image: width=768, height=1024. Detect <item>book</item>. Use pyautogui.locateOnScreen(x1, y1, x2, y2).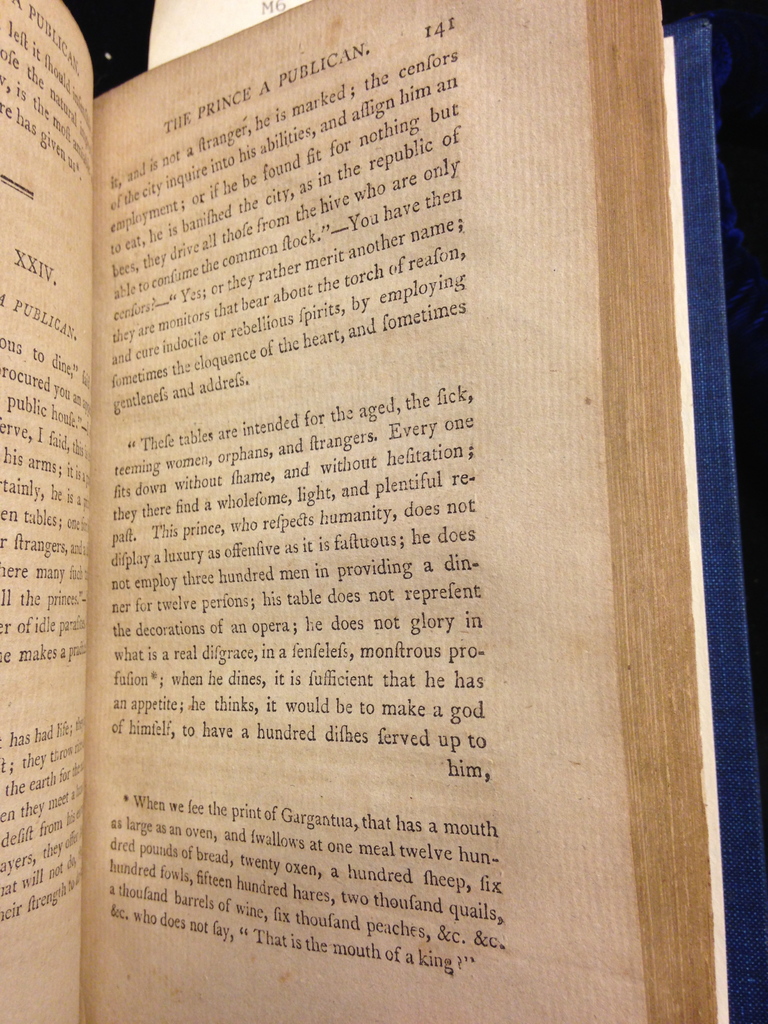
pyautogui.locateOnScreen(26, 28, 760, 993).
